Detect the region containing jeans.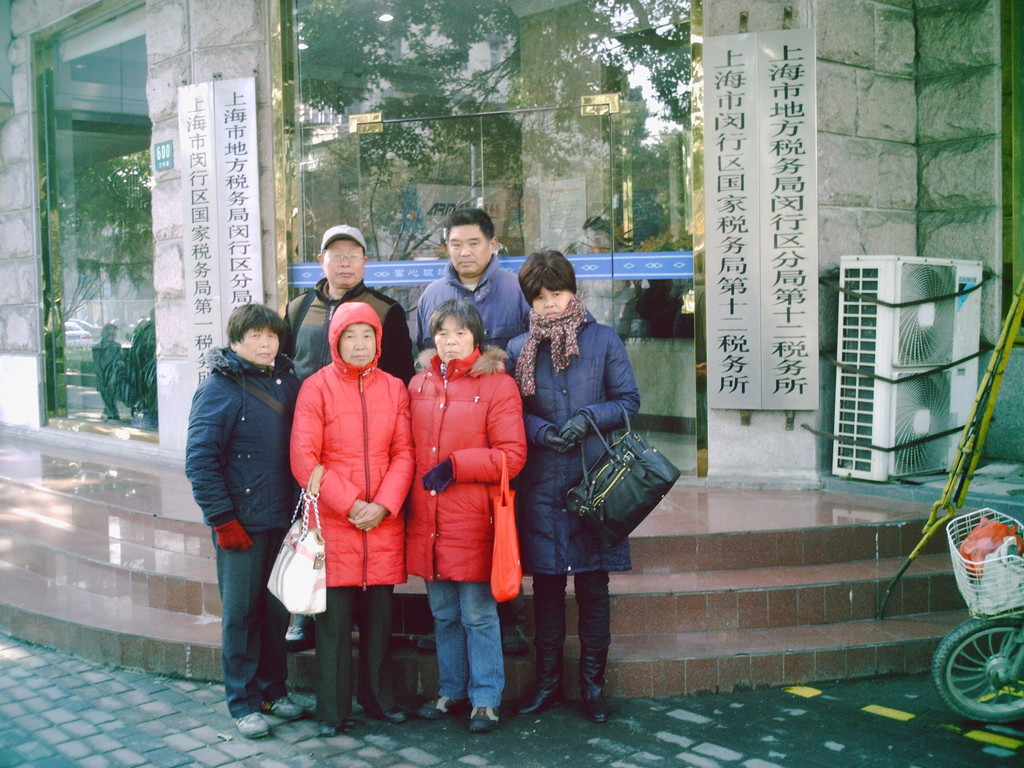
<region>420, 581, 507, 735</region>.
